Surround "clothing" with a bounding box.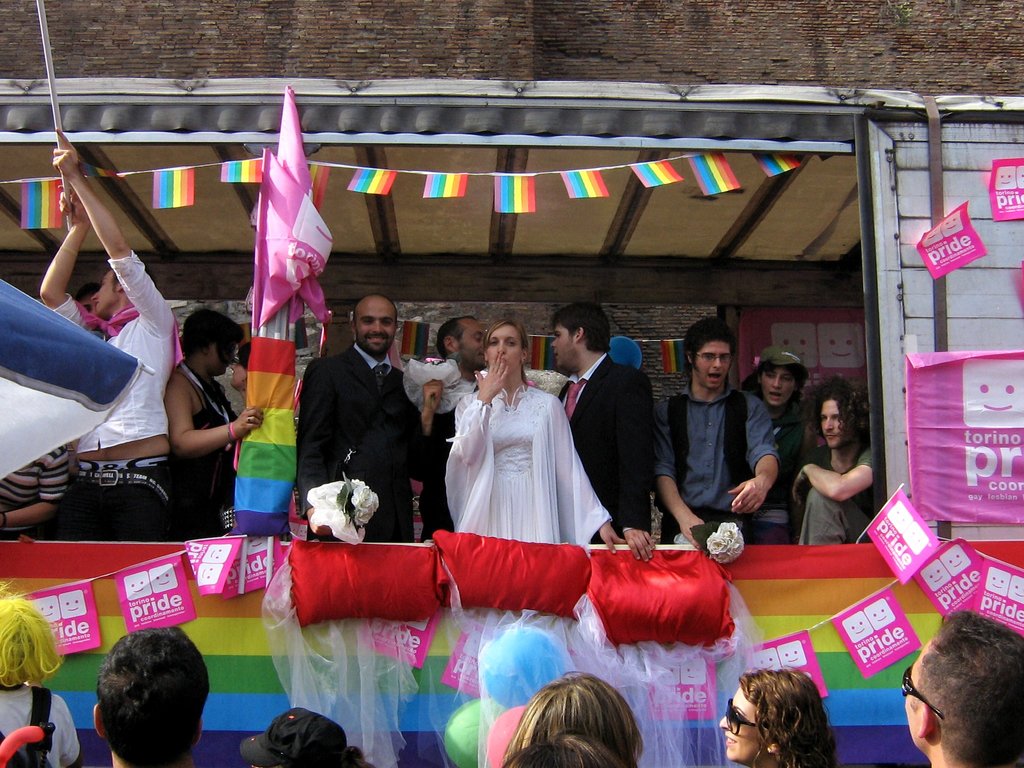
BBox(428, 383, 476, 540).
